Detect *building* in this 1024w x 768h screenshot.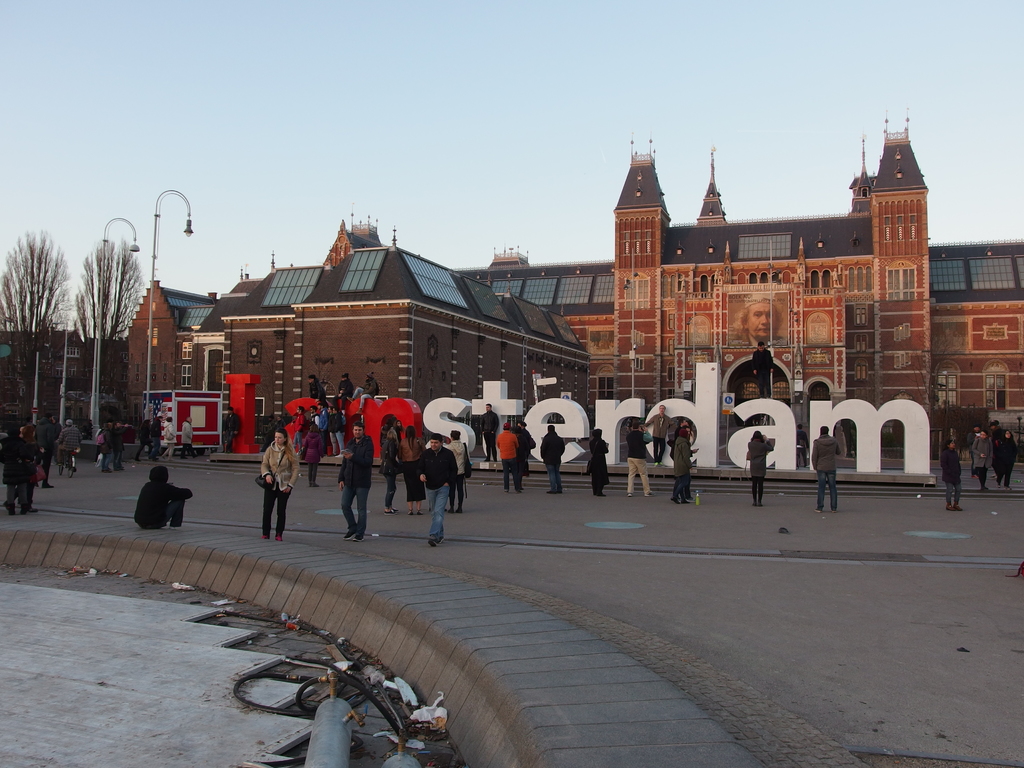
Detection: locate(189, 211, 589, 441).
